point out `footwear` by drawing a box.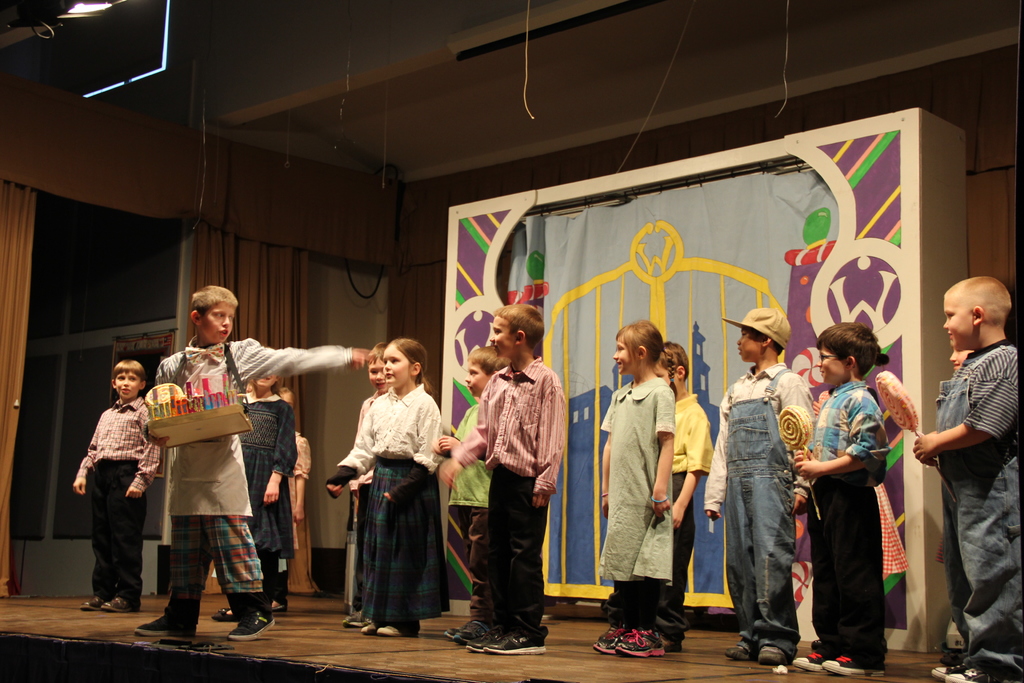
(448, 625, 461, 637).
